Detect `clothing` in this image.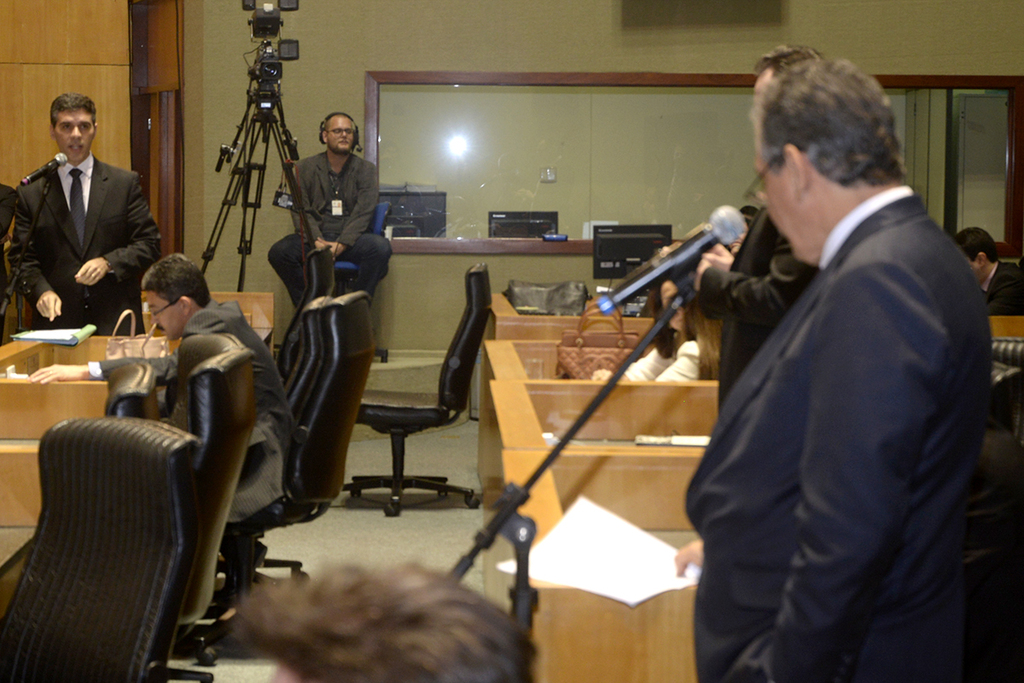
Detection: 88/291/304/534.
